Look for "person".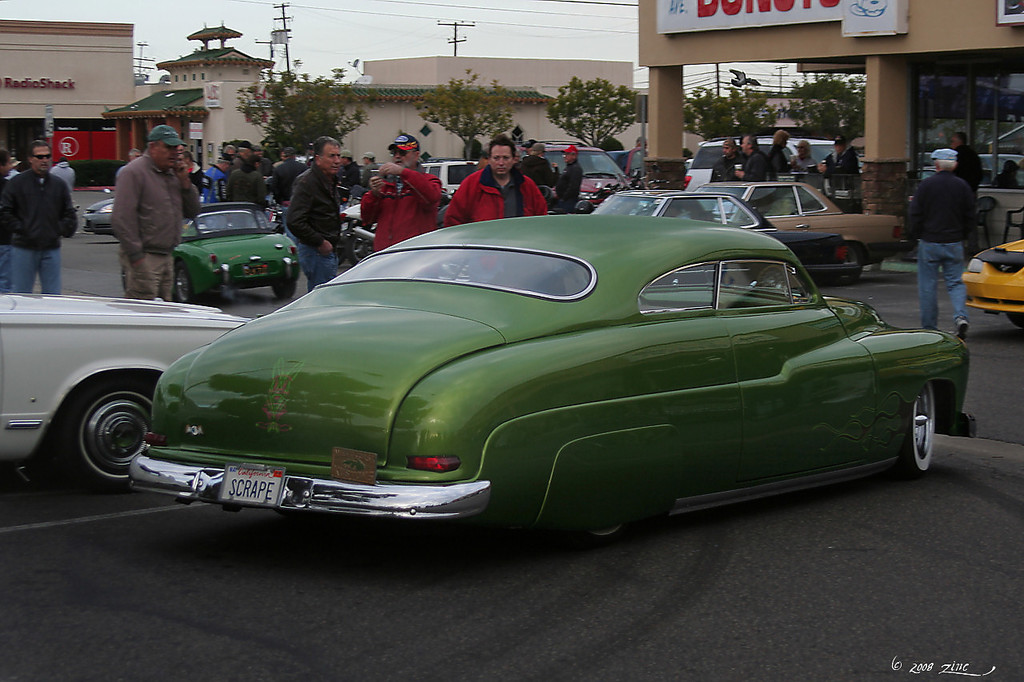
Found: Rect(826, 139, 854, 177).
